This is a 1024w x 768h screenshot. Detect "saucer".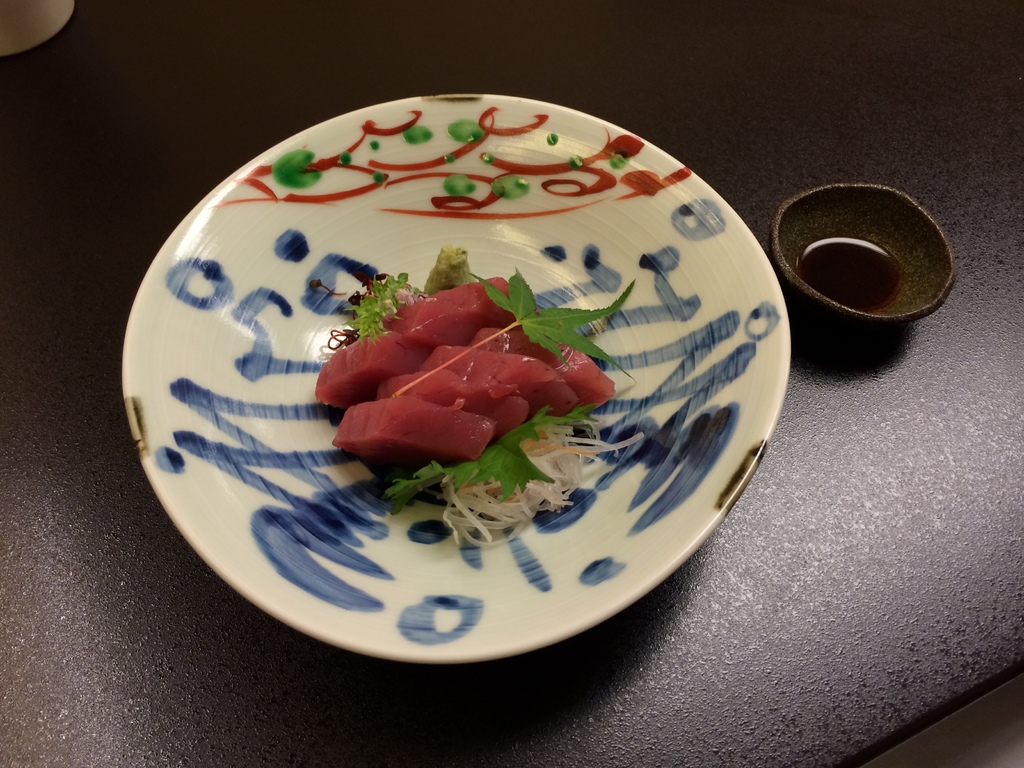
{"left": 119, "top": 92, "right": 792, "bottom": 660}.
